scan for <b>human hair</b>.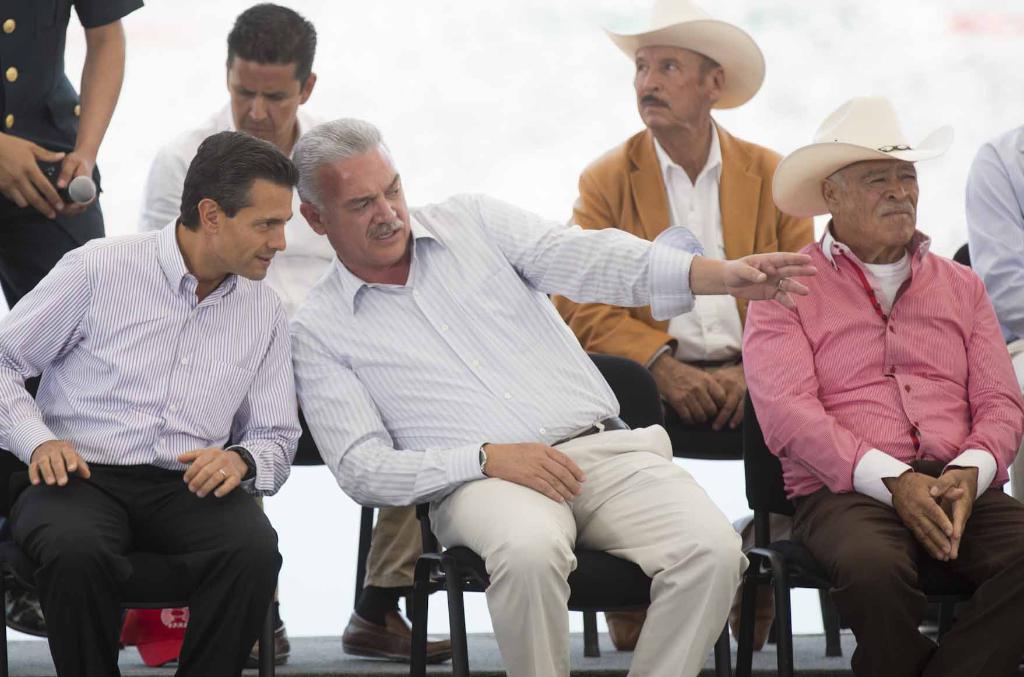
Scan result: pyautogui.locateOnScreen(696, 58, 721, 85).
